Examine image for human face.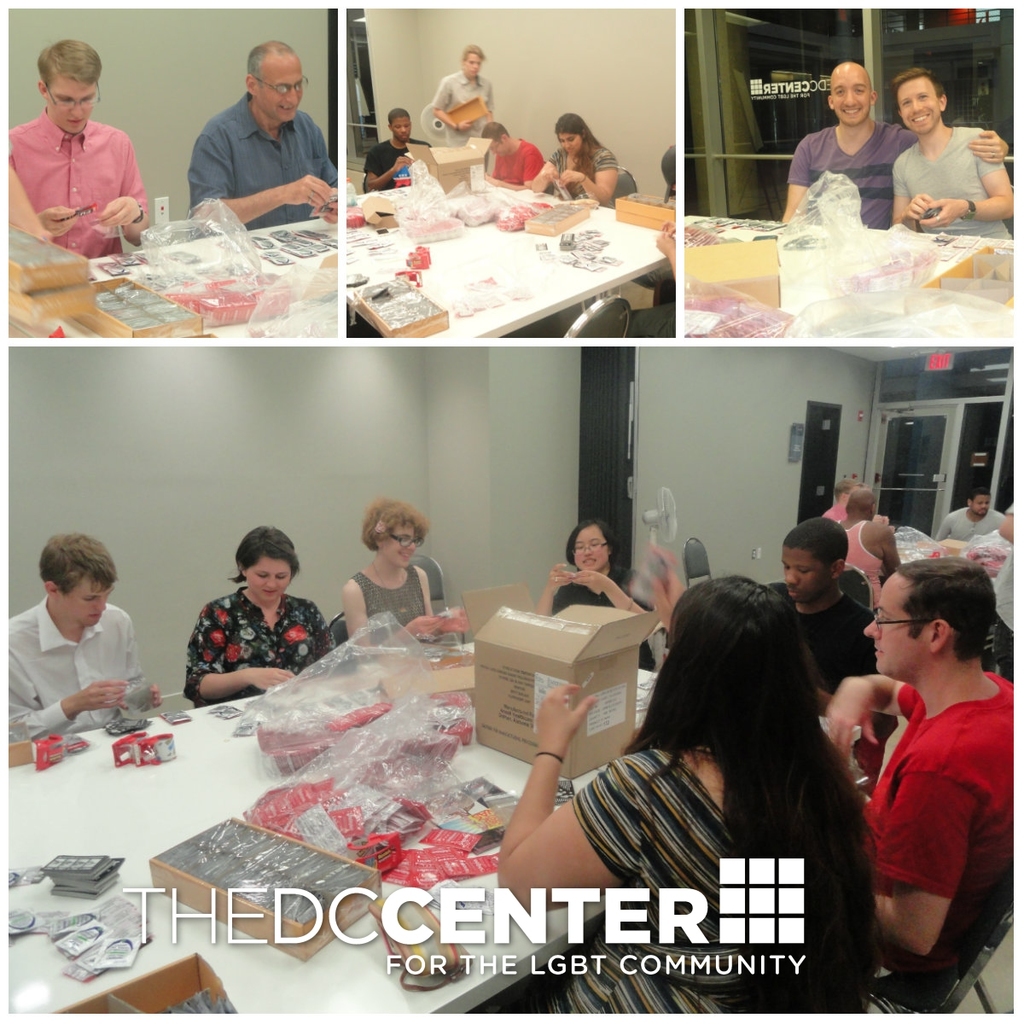
Examination result: 259, 60, 303, 124.
